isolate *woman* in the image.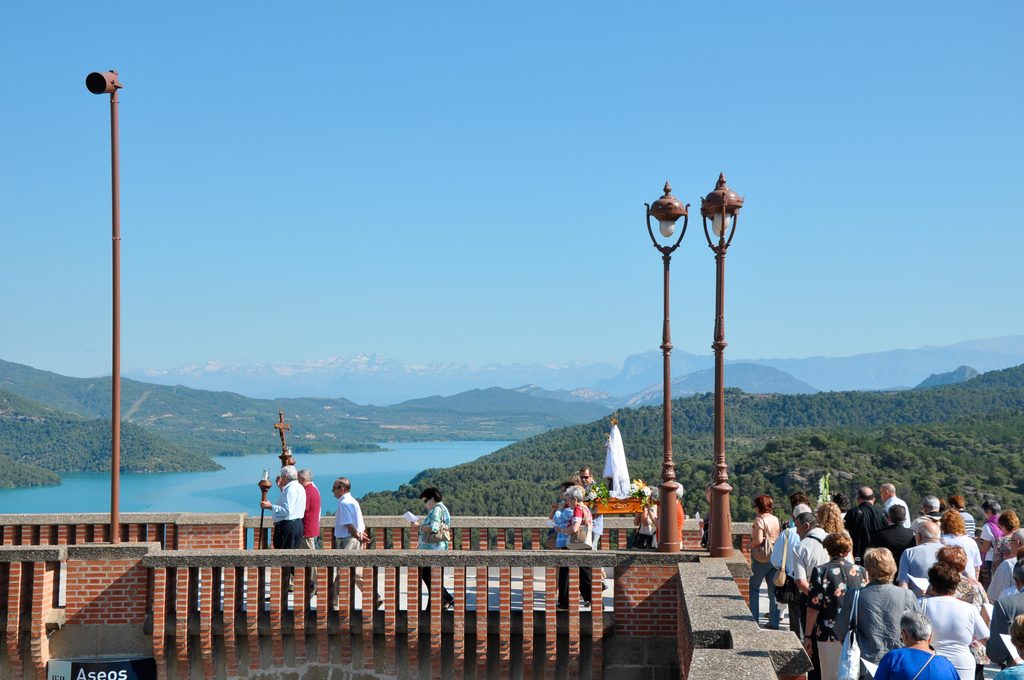
Isolated region: 976/501/1007/580.
